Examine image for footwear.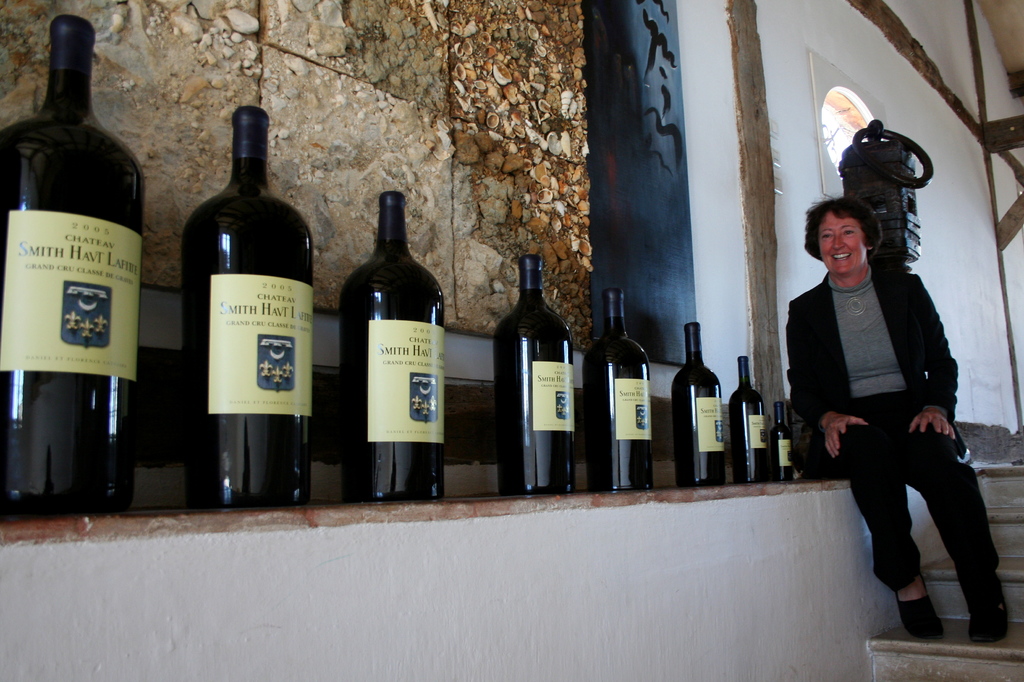
Examination result: <box>883,578,974,647</box>.
